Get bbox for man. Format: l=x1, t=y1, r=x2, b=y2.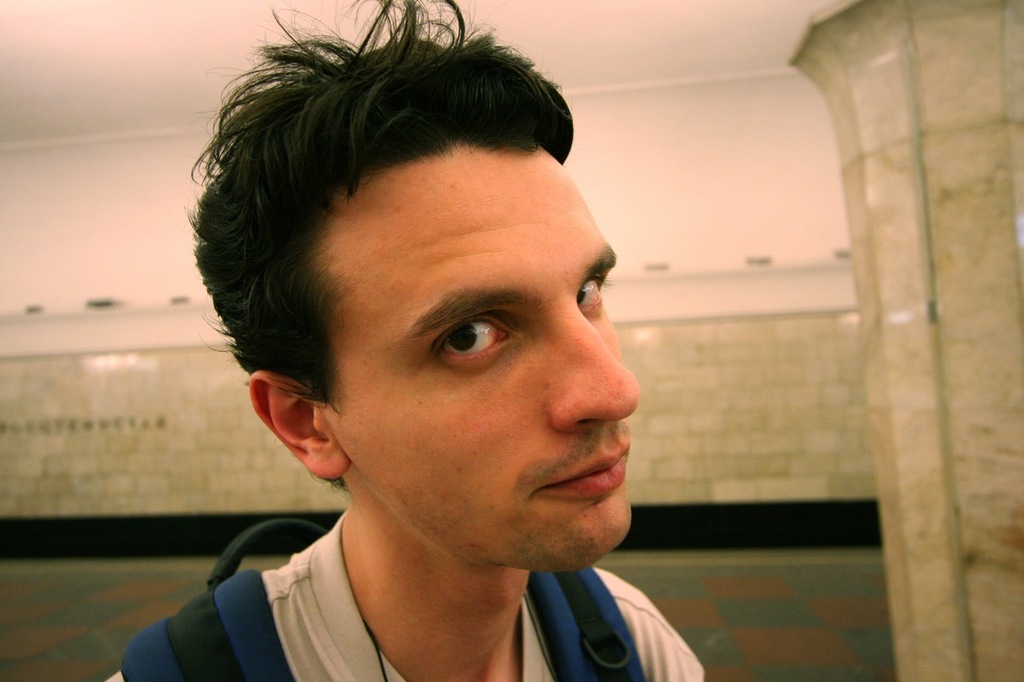
l=109, t=37, r=780, b=679.
